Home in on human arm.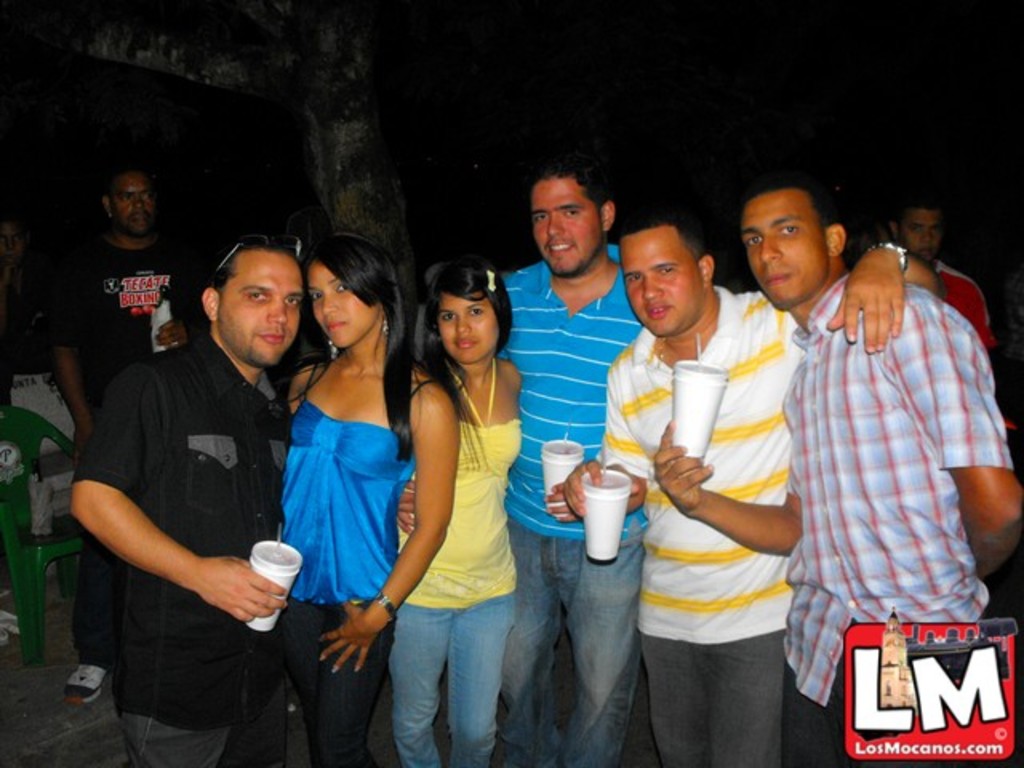
Homed in at x1=320 y1=389 x2=464 y2=677.
